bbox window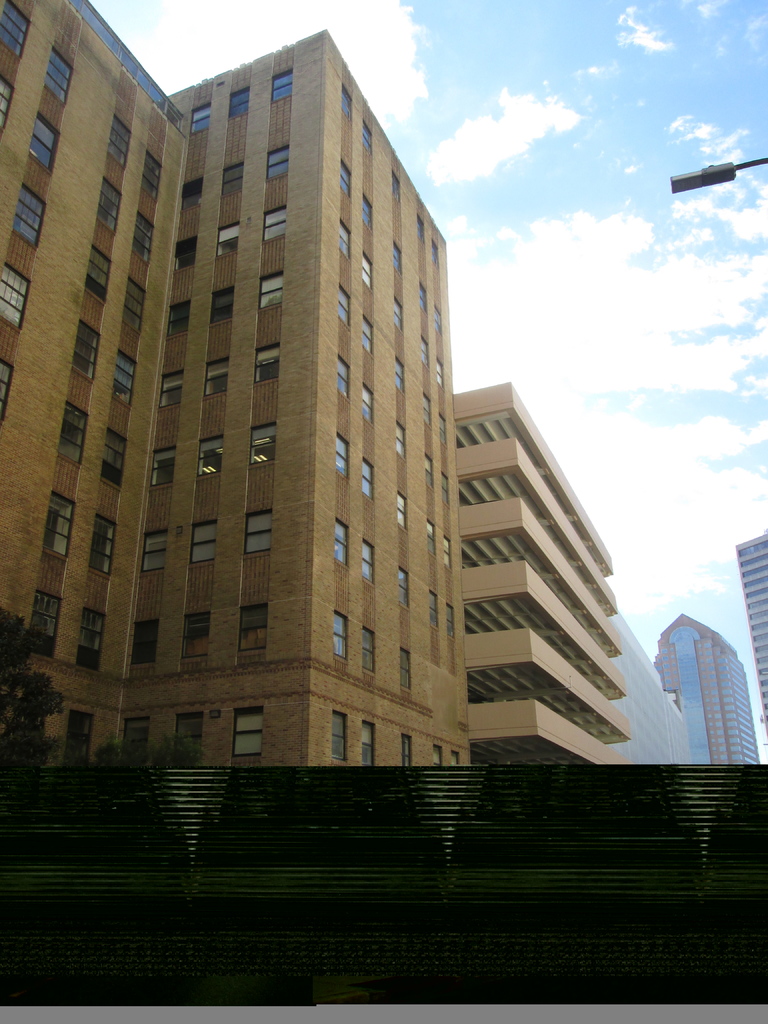
(128,616,161,664)
